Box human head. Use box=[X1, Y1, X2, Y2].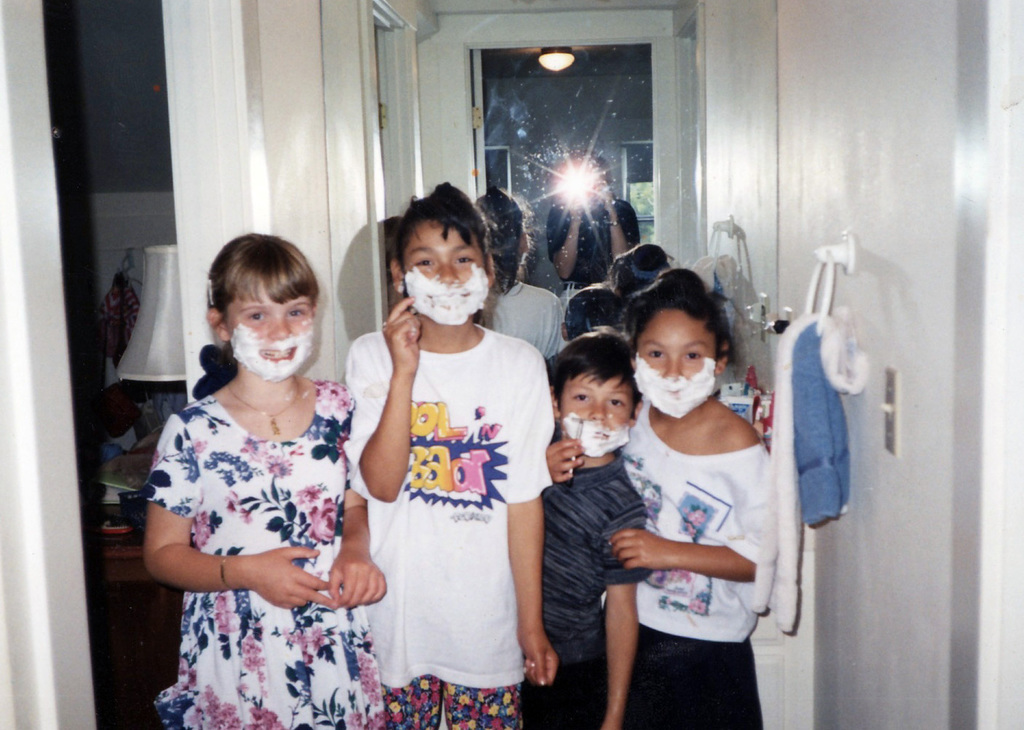
box=[390, 183, 498, 328].
